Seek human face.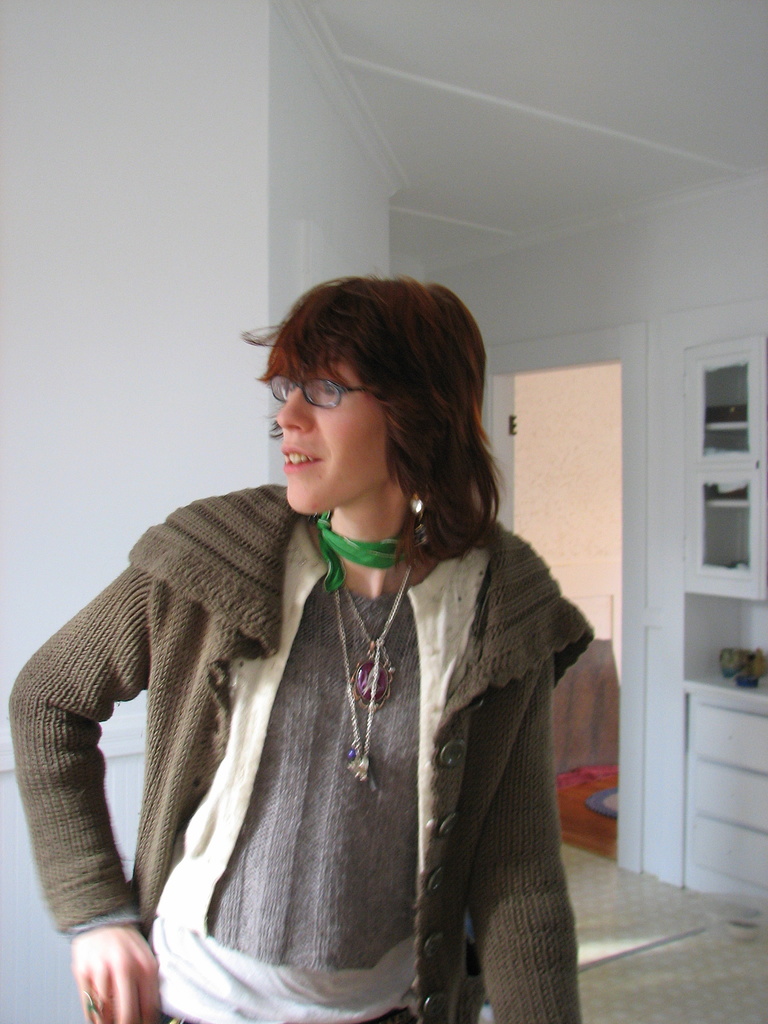
Rect(278, 358, 392, 520).
